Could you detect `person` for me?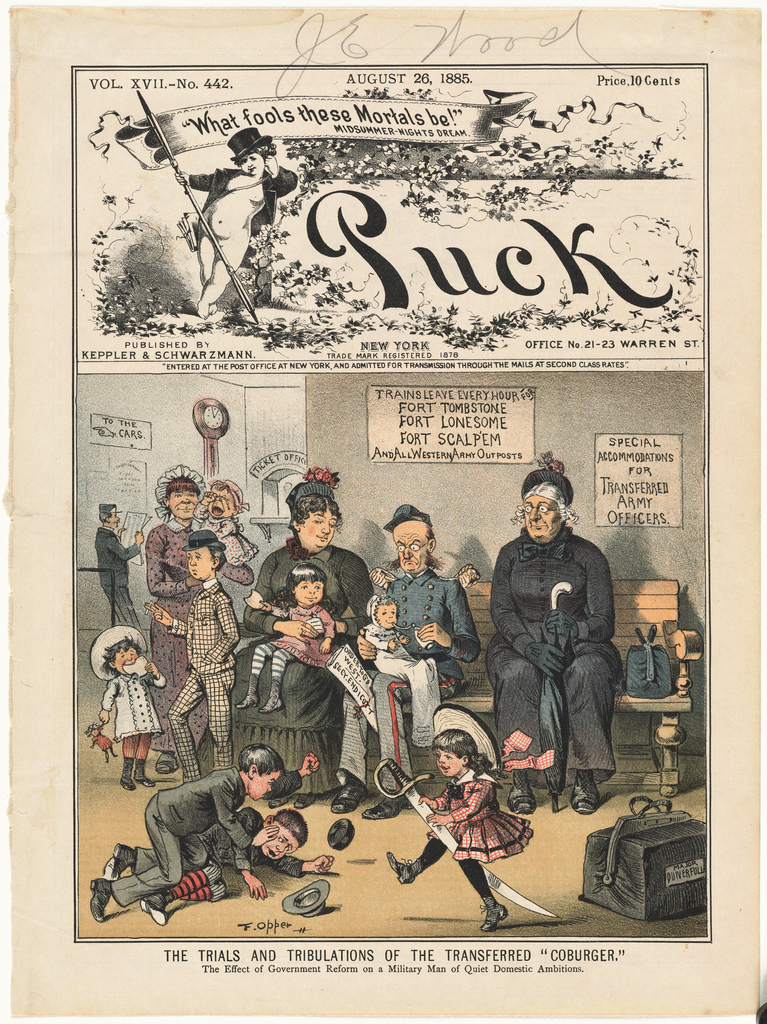
Detection result: bbox(332, 497, 474, 824).
